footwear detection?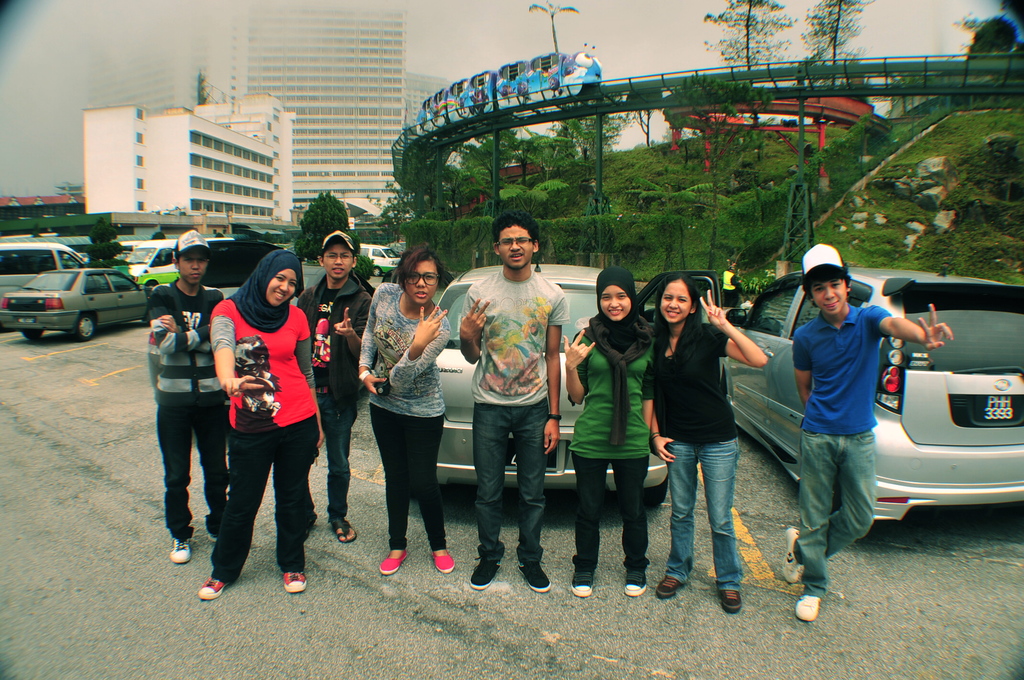
[514,559,551,595]
